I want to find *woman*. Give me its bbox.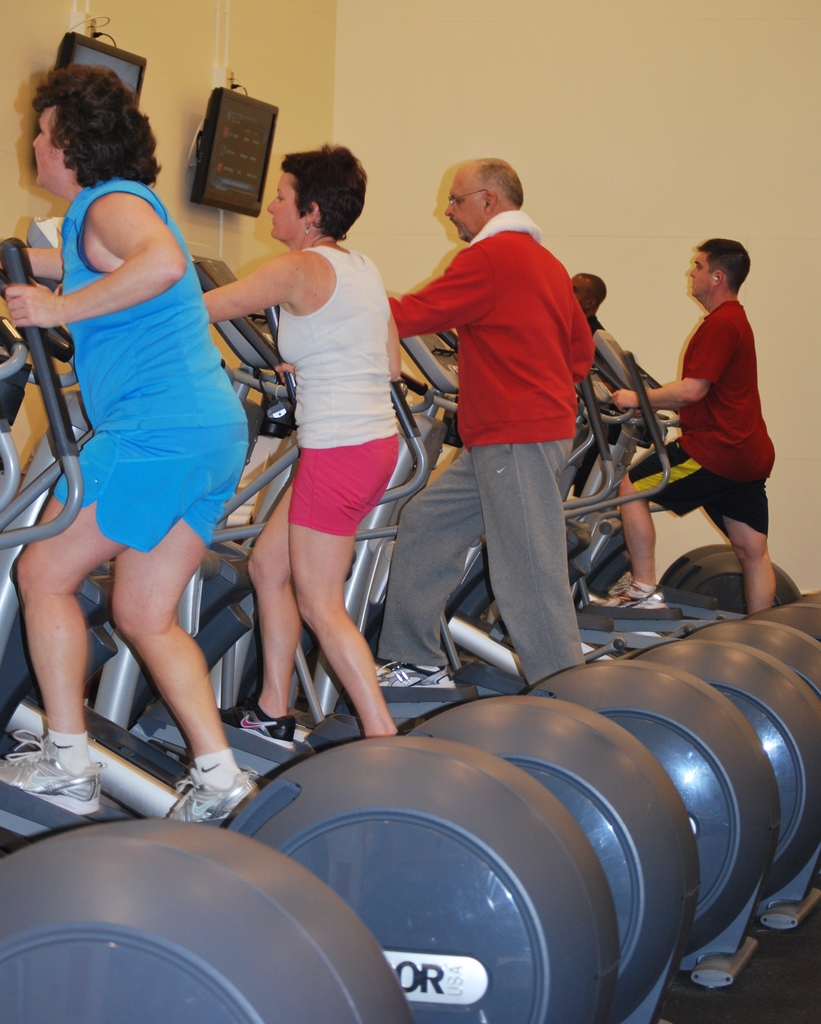
bbox(20, 93, 263, 783).
